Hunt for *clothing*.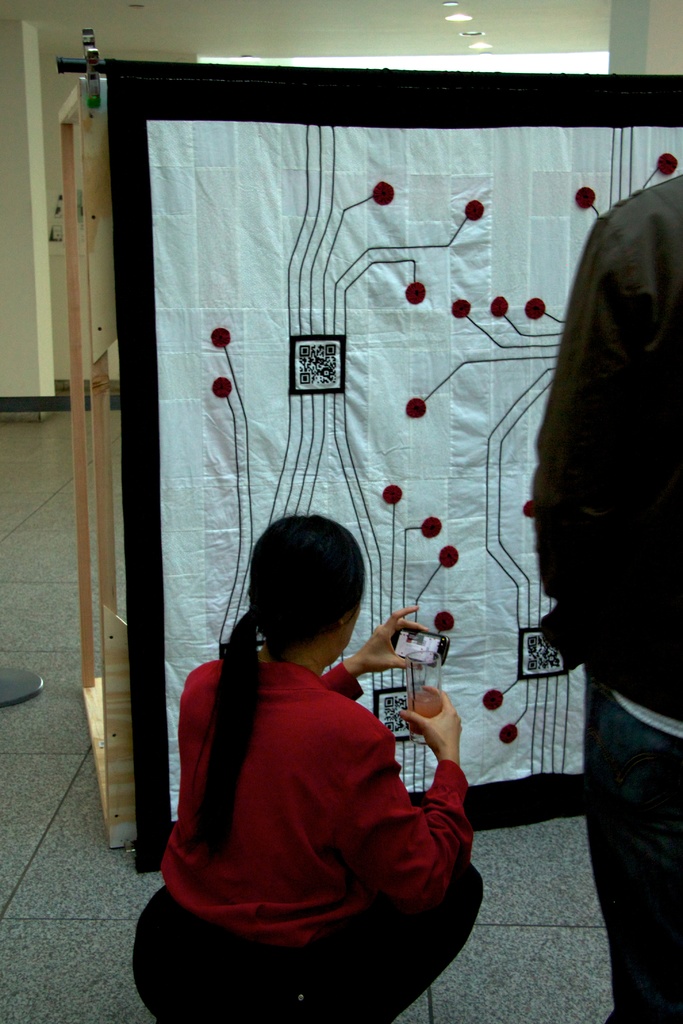
Hunted down at <region>137, 888, 495, 1023</region>.
